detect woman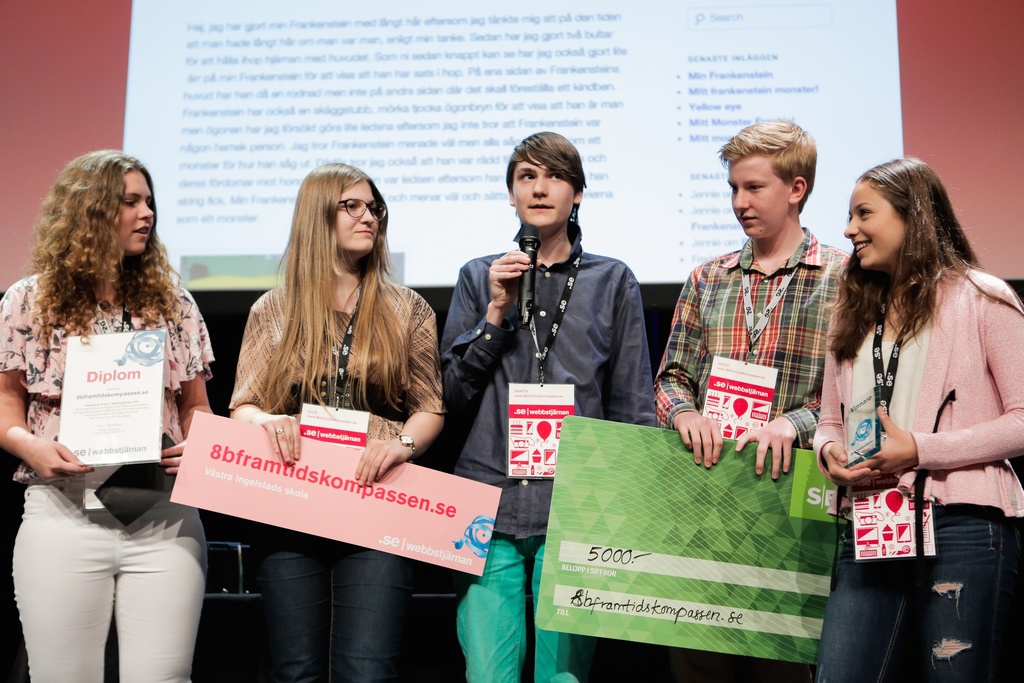
detection(812, 160, 1023, 682)
